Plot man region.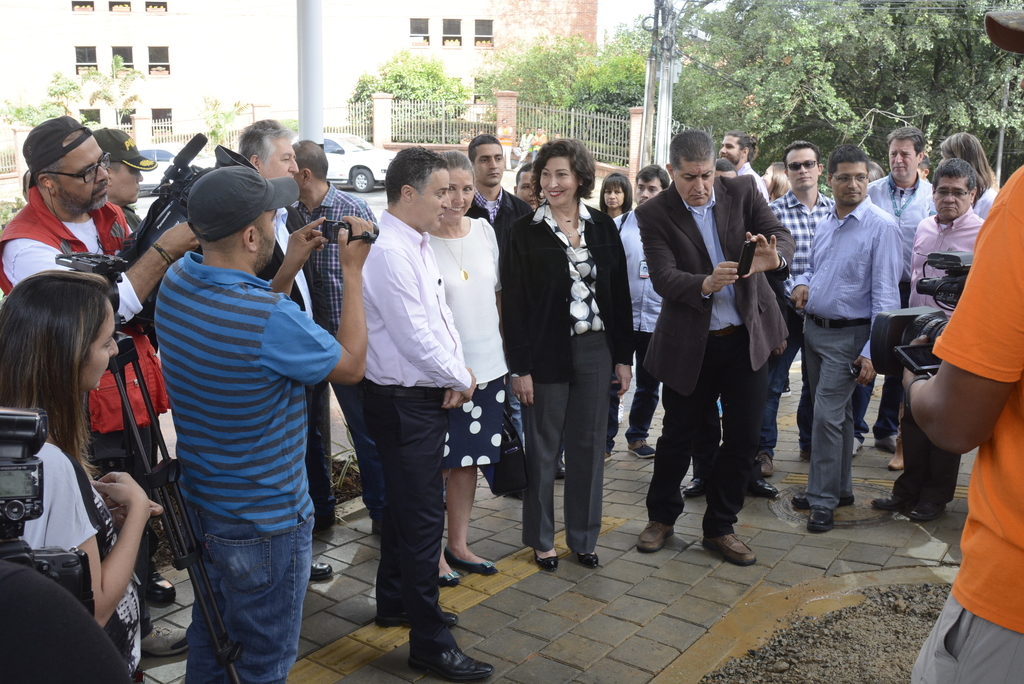
Plotted at 786 143 908 529.
